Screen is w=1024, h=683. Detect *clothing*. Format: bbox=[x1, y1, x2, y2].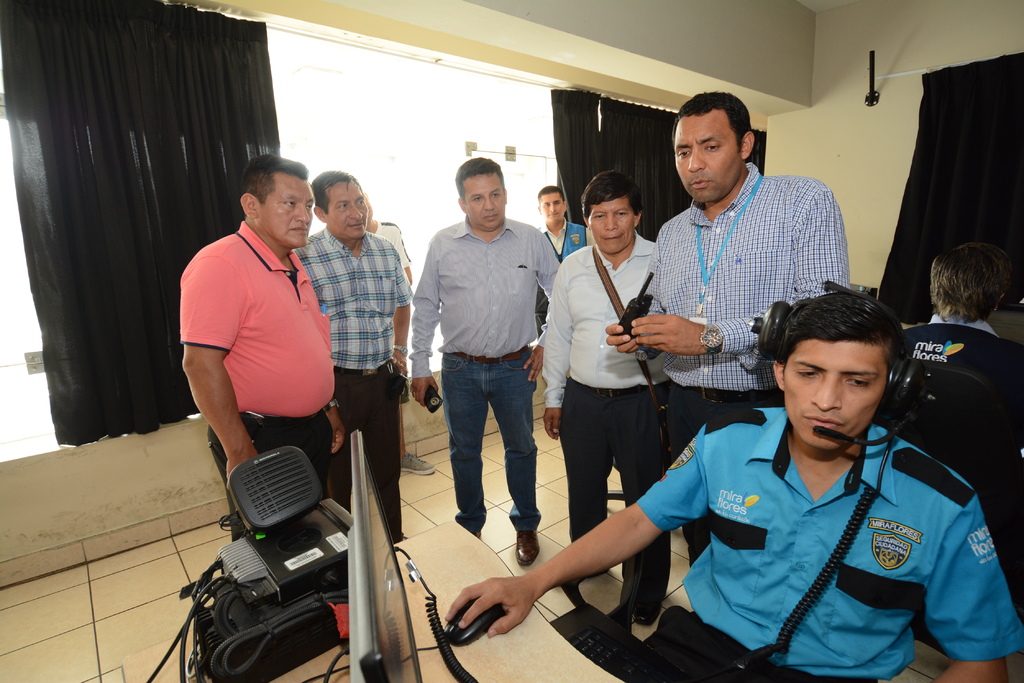
bbox=[596, 370, 1013, 670].
